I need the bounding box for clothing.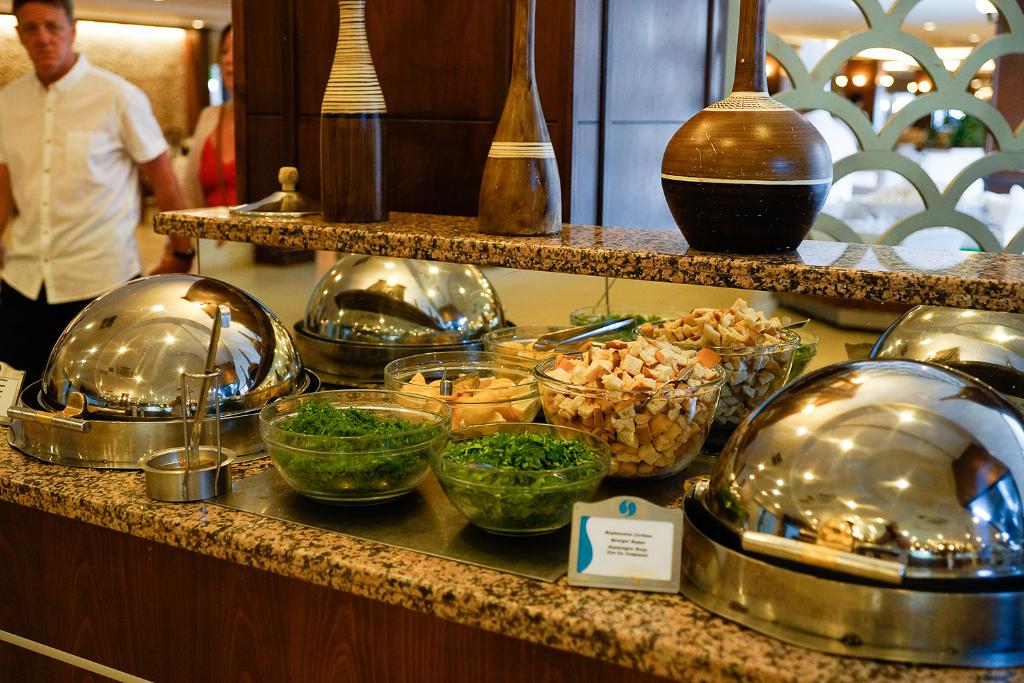
Here it is: left=16, top=53, right=207, bottom=382.
